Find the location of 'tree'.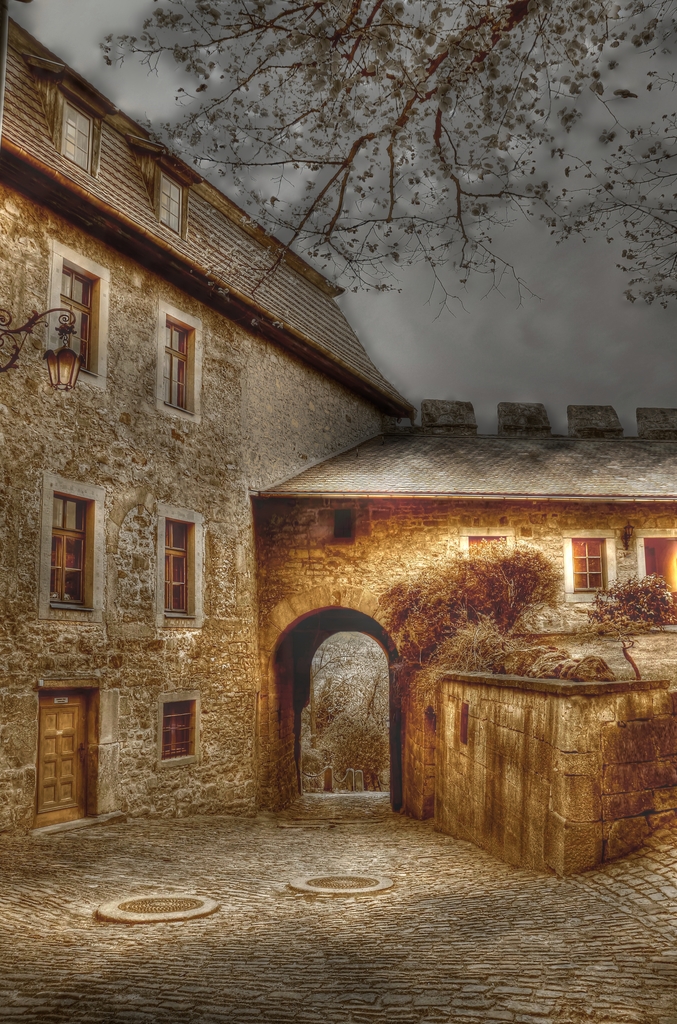
Location: l=91, t=0, r=671, b=308.
